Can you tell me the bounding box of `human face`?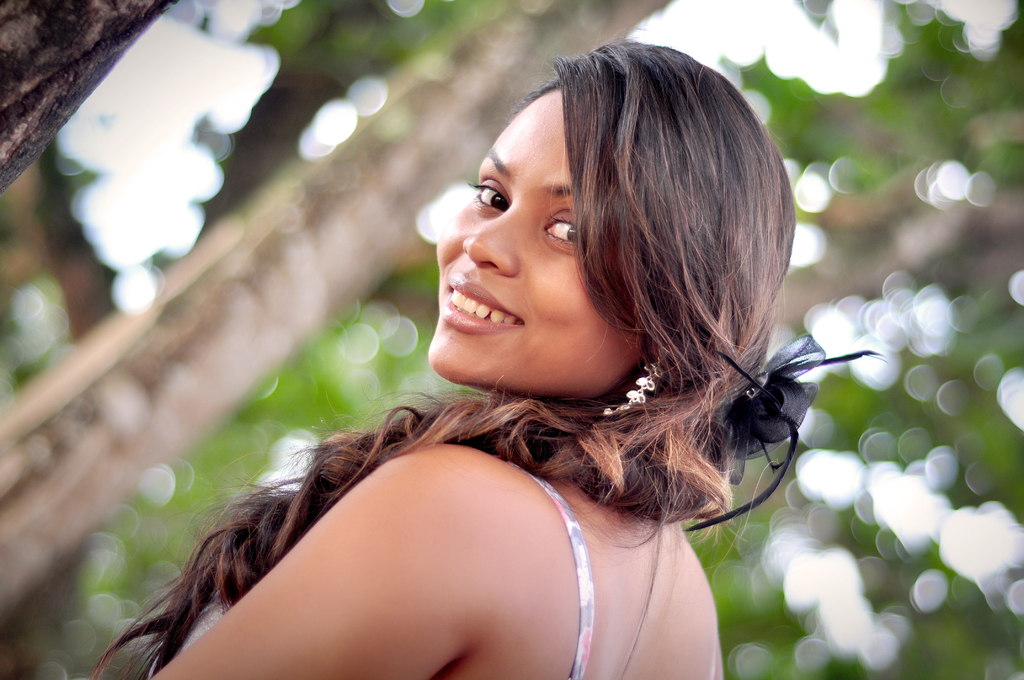
<bbox>439, 85, 645, 387</bbox>.
